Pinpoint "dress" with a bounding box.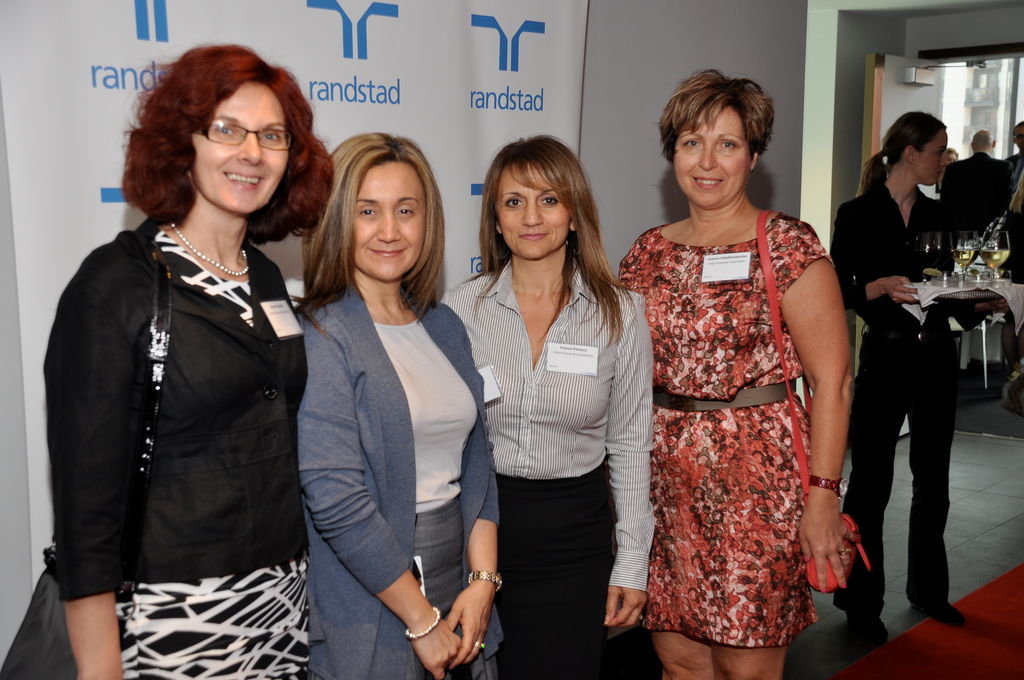
left=618, top=212, right=835, bottom=644.
